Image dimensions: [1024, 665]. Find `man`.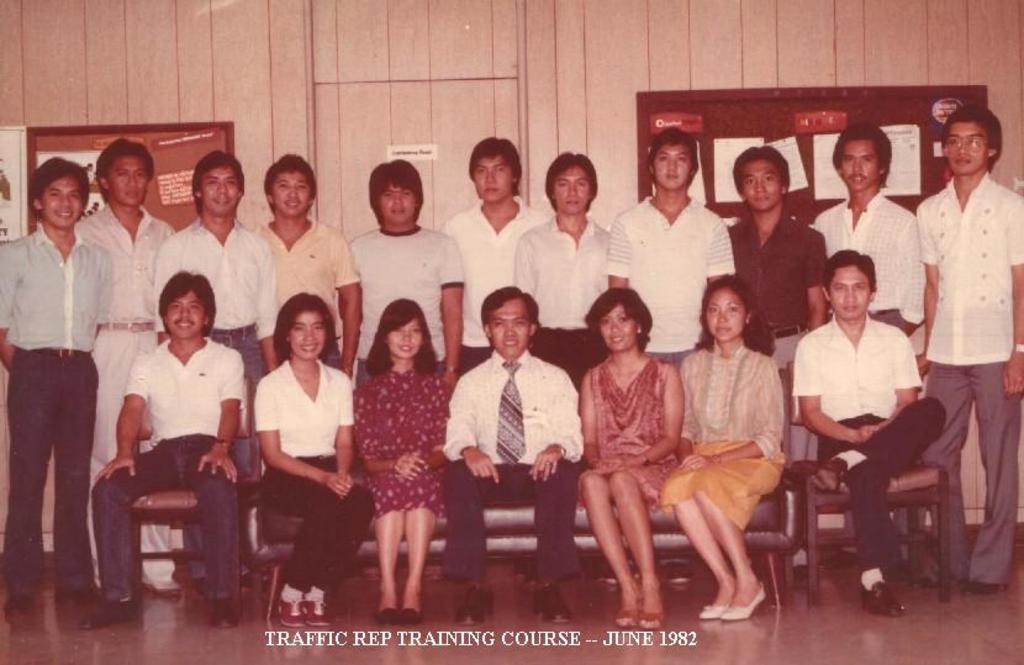
[148,153,278,577].
